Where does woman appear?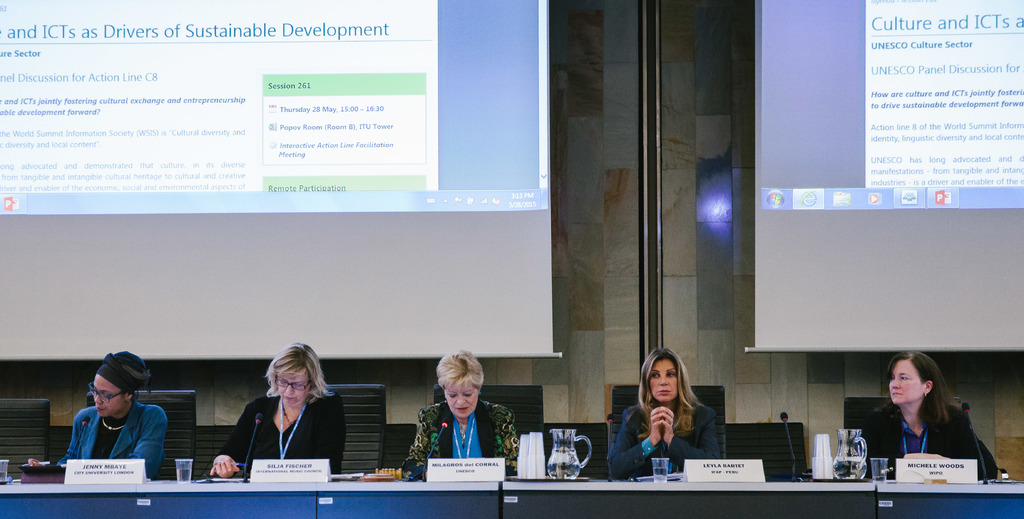
Appears at Rect(854, 353, 982, 483).
